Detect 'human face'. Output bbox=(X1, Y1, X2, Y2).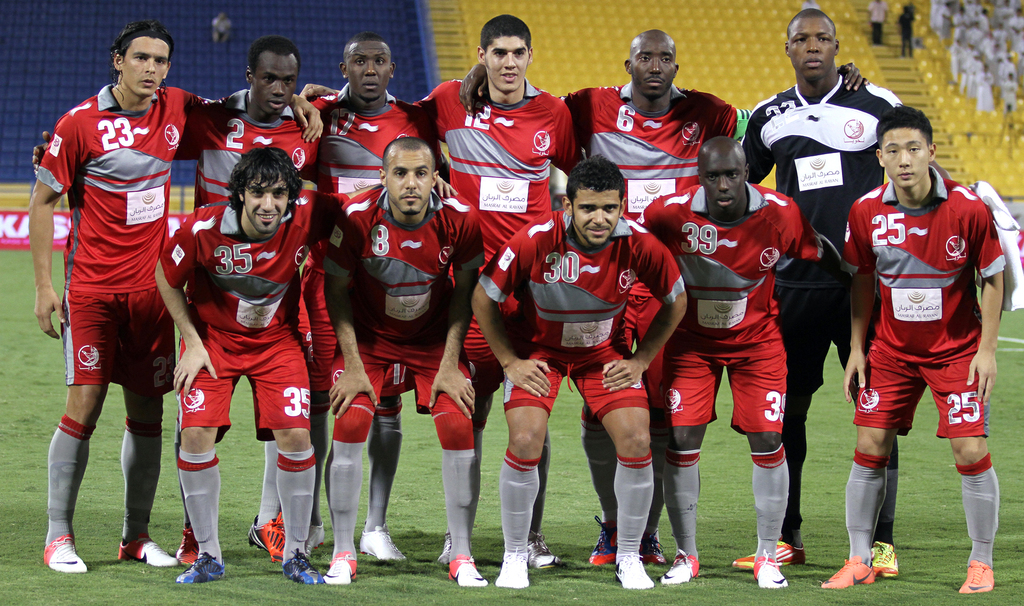
bbox=(626, 35, 686, 103).
